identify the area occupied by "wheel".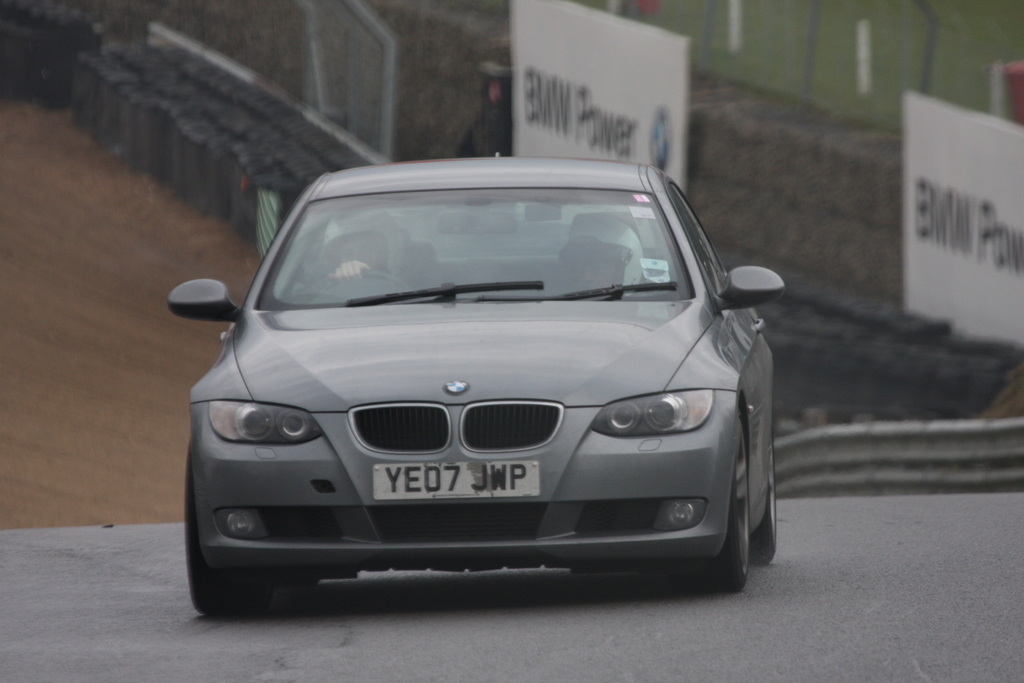
Area: x1=320, y1=263, x2=415, y2=304.
